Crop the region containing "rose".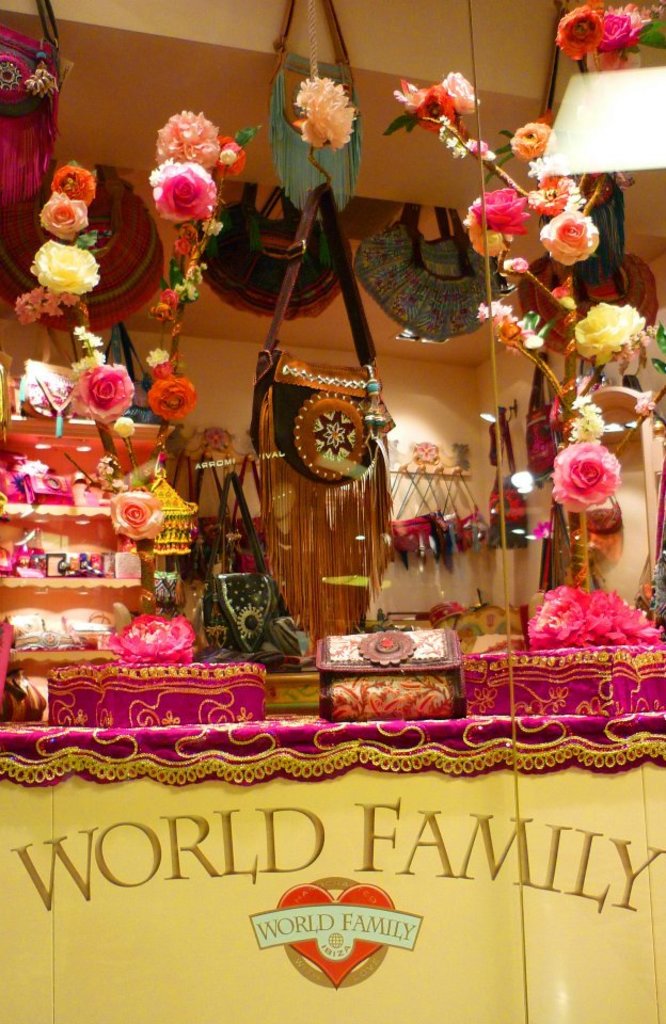
Crop region: <bbox>107, 611, 196, 662</bbox>.
